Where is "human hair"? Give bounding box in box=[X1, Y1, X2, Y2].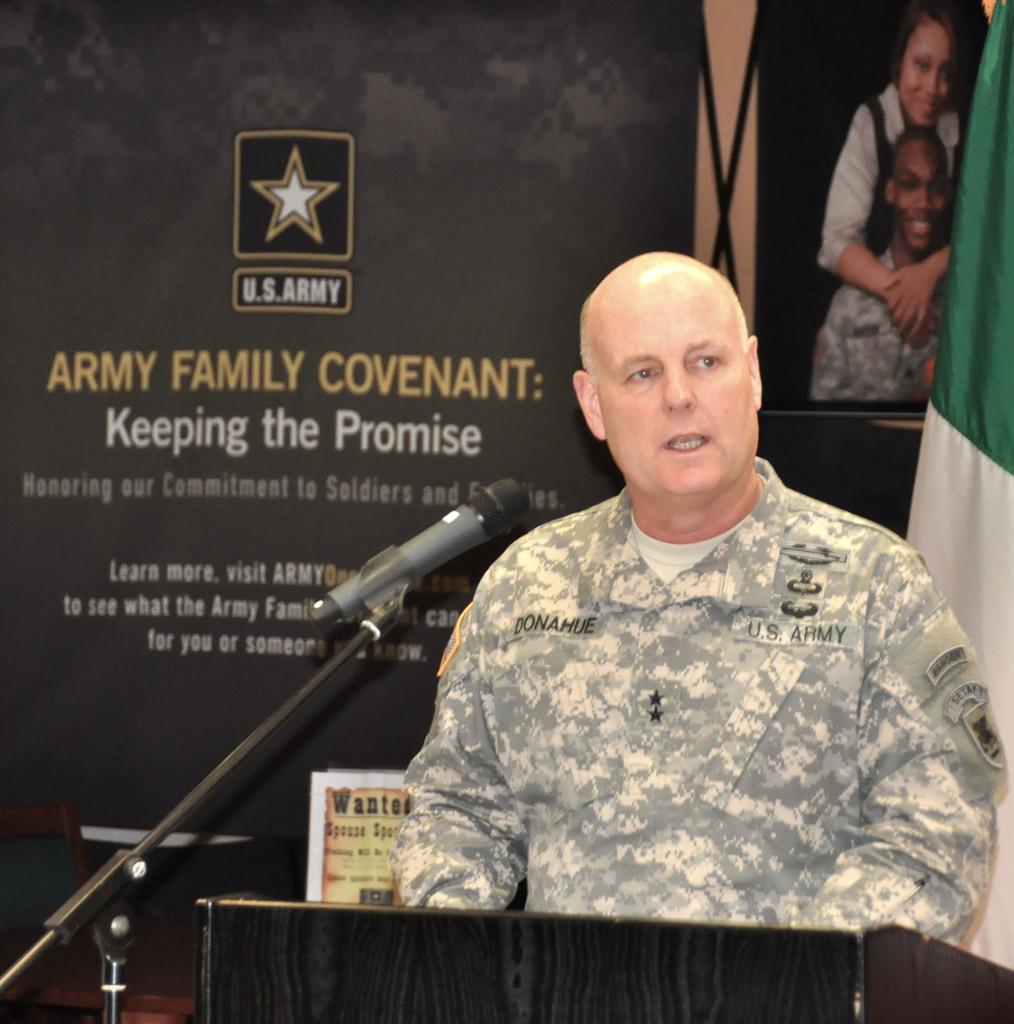
box=[578, 289, 750, 399].
